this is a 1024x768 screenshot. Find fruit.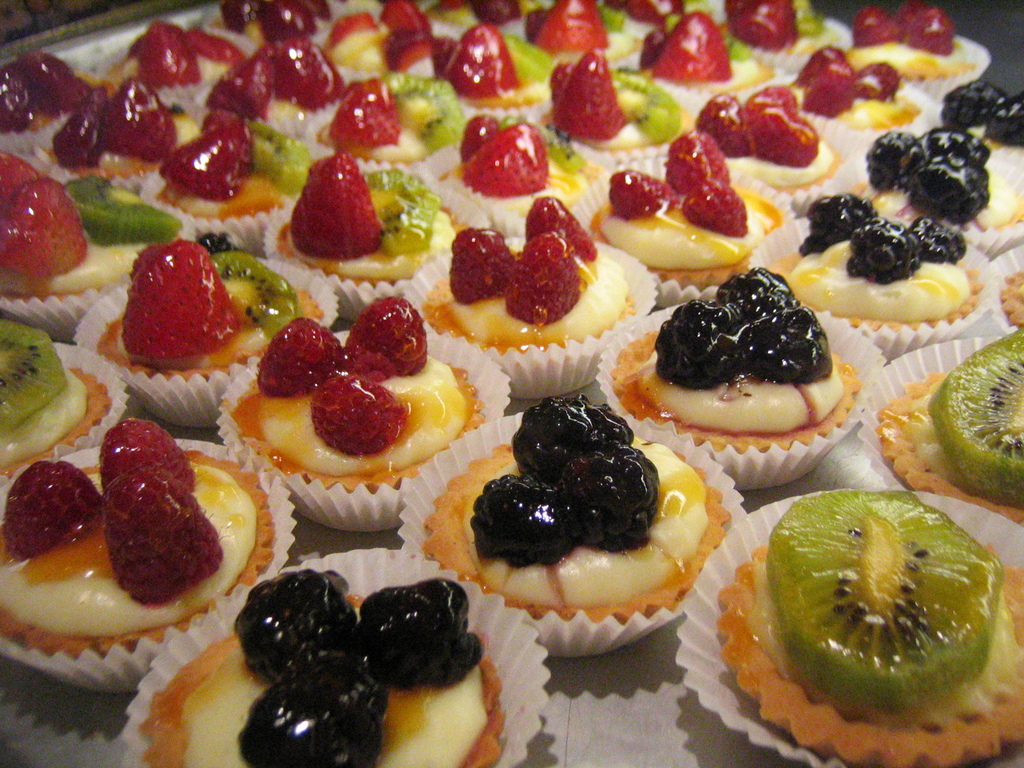
Bounding box: <box>789,45,849,87</box>.
